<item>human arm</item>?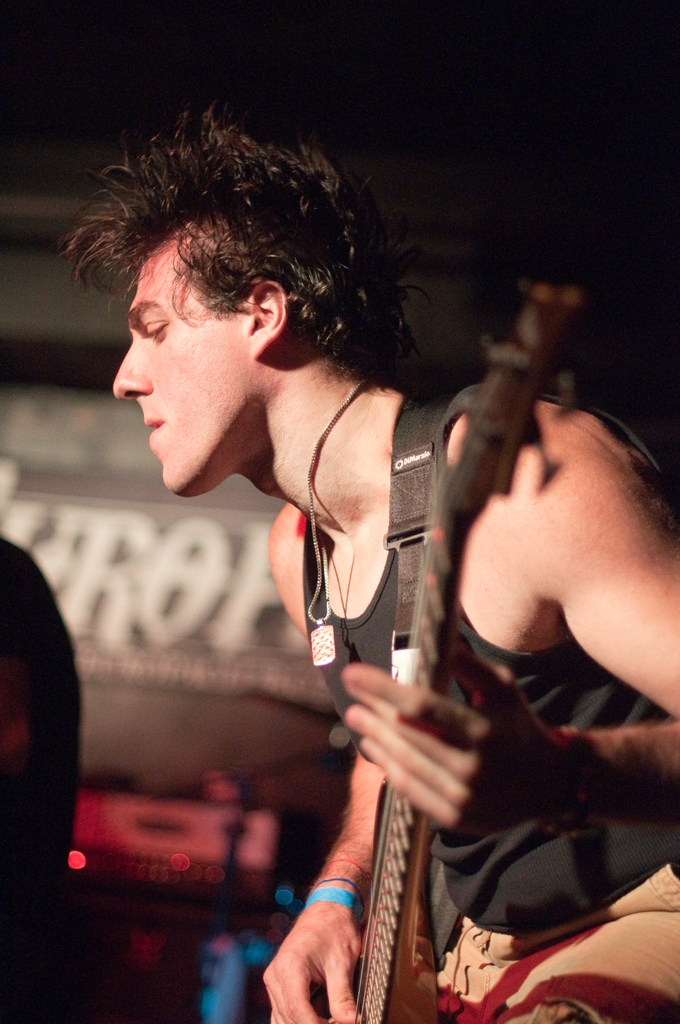
259 502 393 1018
